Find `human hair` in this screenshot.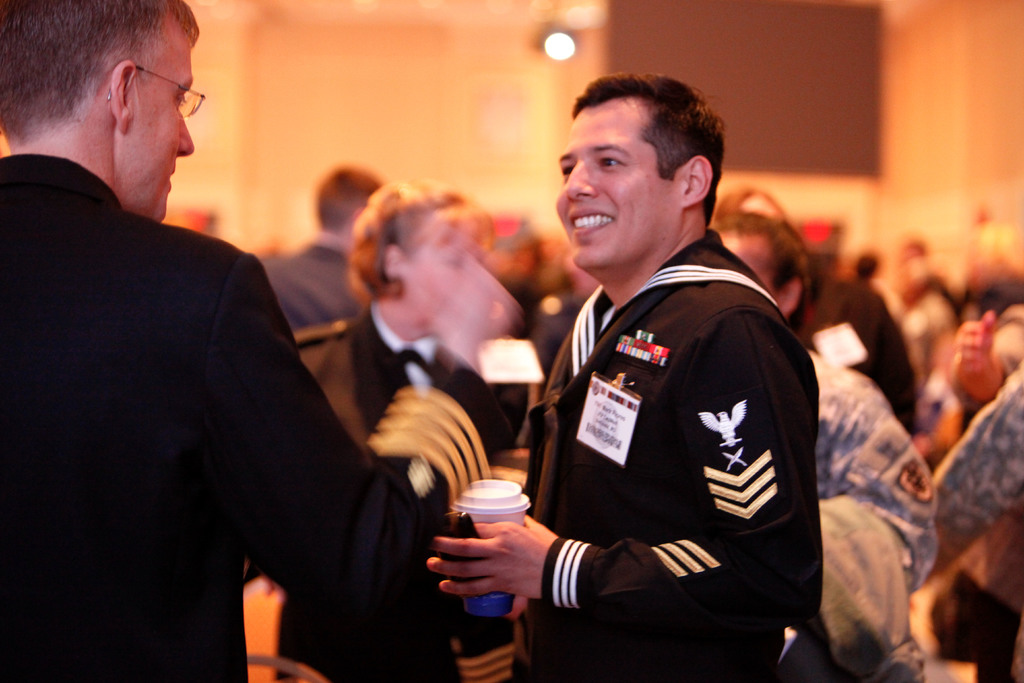
The bounding box for `human hair` is {"left": 716, "top": 210, "right": 812, "bottom": 333}.
